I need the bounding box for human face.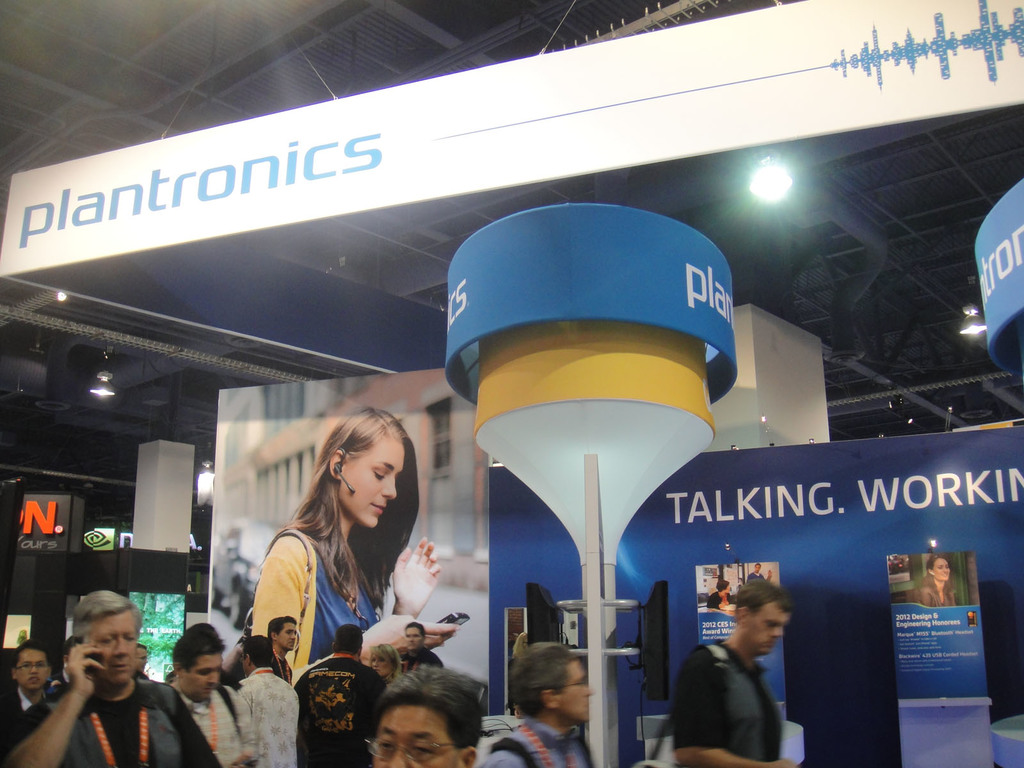
Here it is: (left=371, top=652, right=392, bottom=680).
